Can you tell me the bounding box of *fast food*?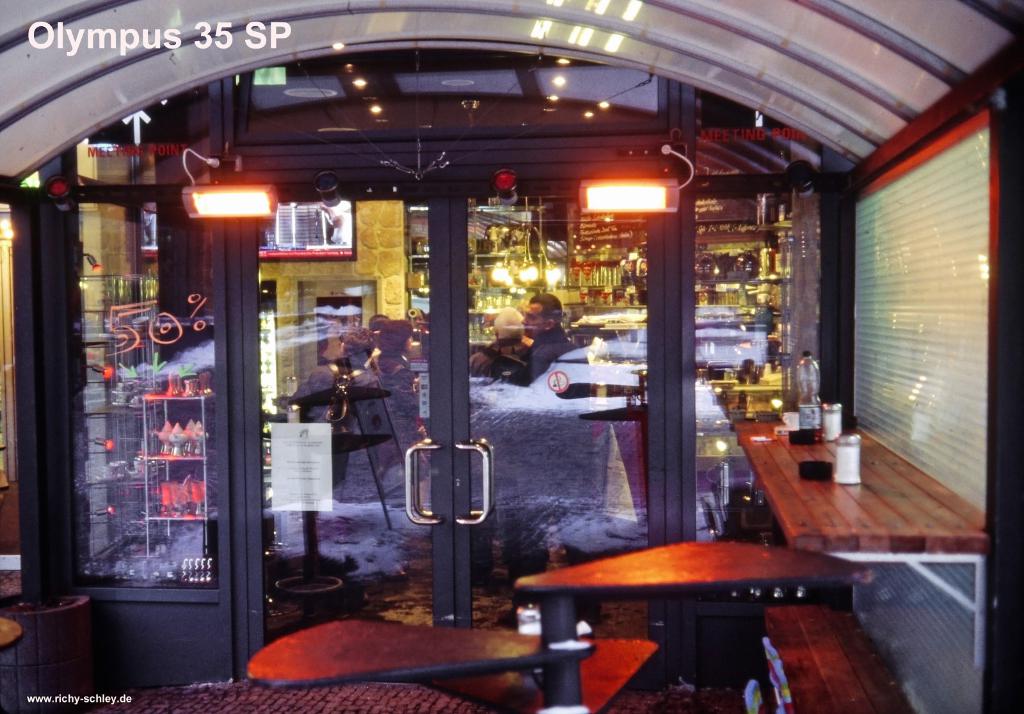
locate(185, 416, 199, 450).
